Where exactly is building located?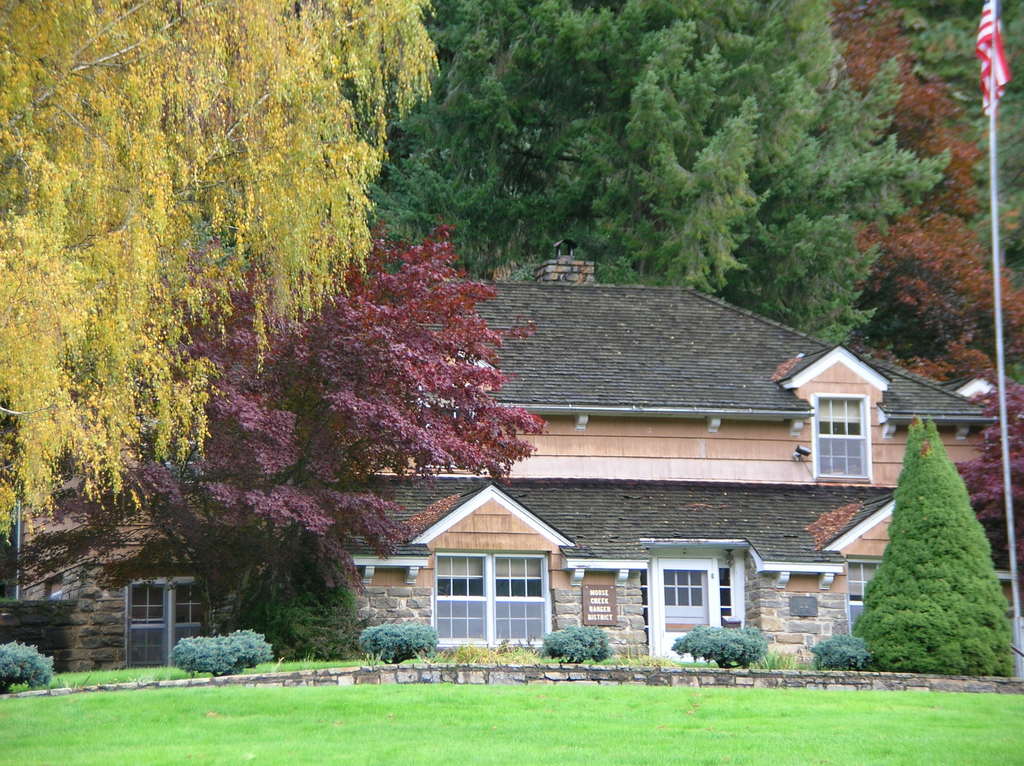
Its bounding box is <region>0, 235, 1023, 656</region>.
